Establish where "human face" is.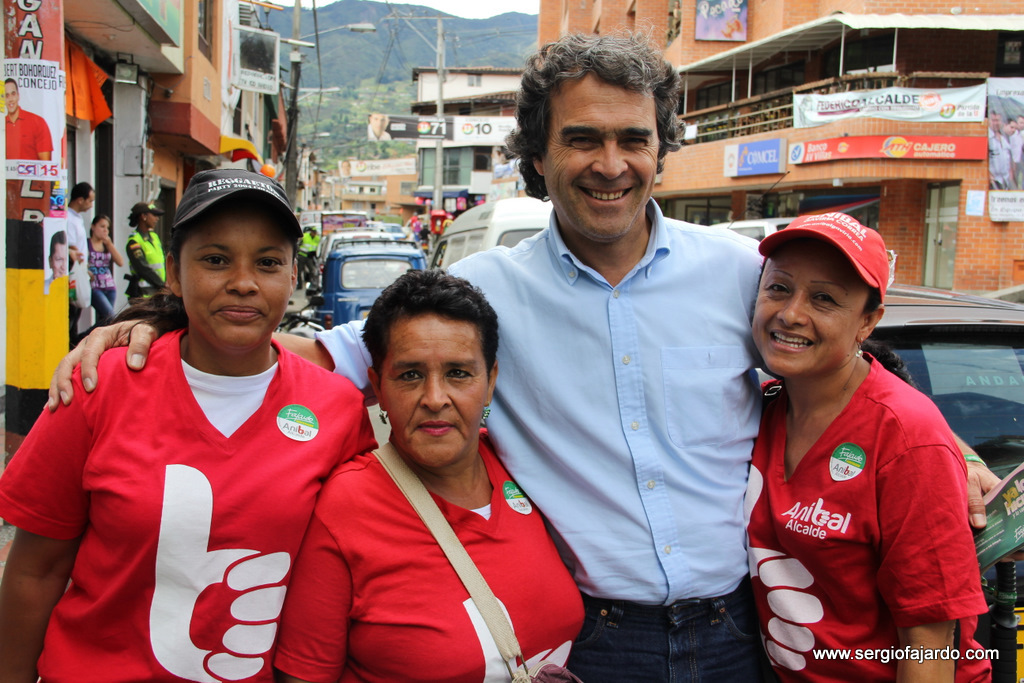
Established at pyautogui.locateOnScreen(82, 192, 93, 208).
